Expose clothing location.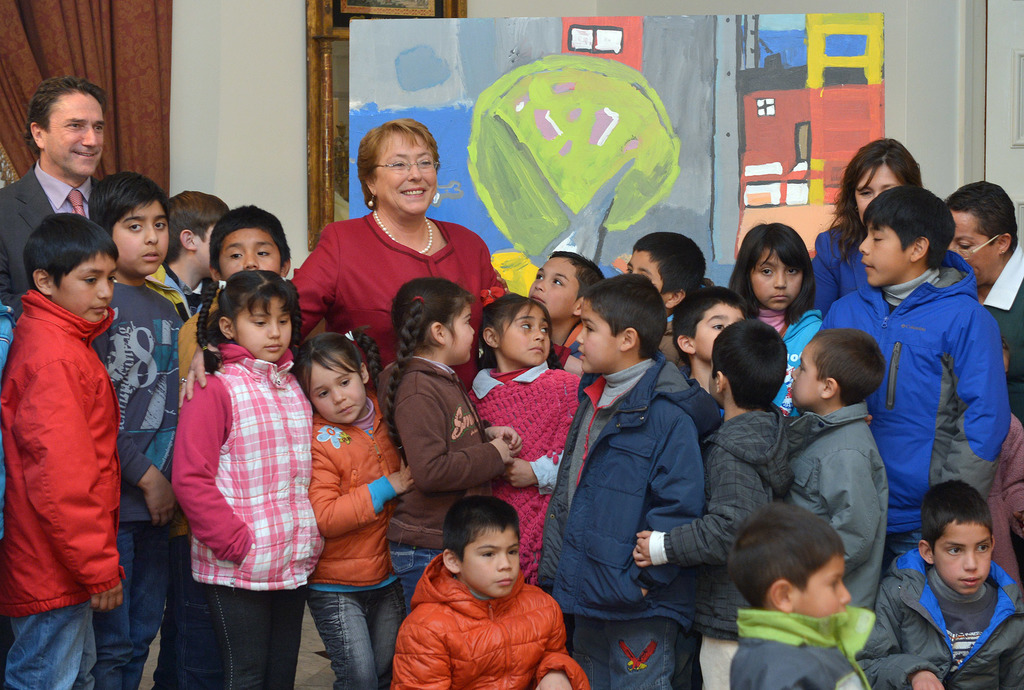
Exposed at x1=982, y1=416, x2=1023, y2=581.
